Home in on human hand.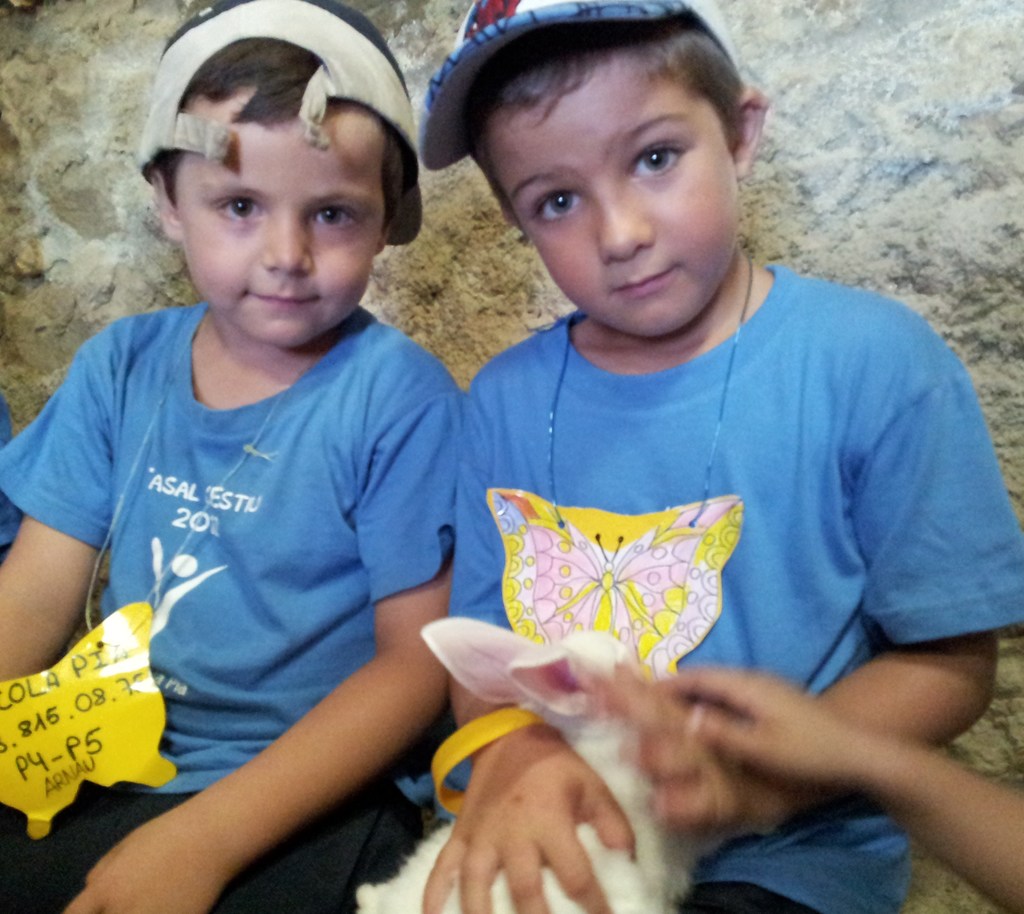
Homed in at BBox(659, 664, 879, 798).
